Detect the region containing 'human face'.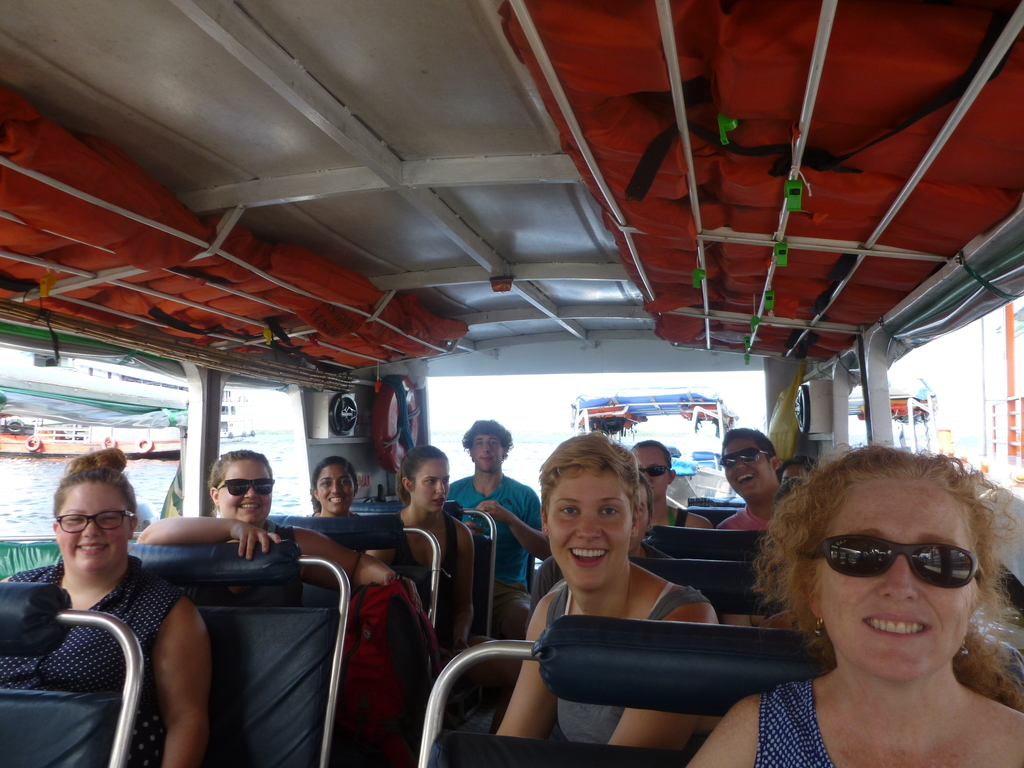
pyautogui.locateOnScreen(636, 449, 669, 503).
